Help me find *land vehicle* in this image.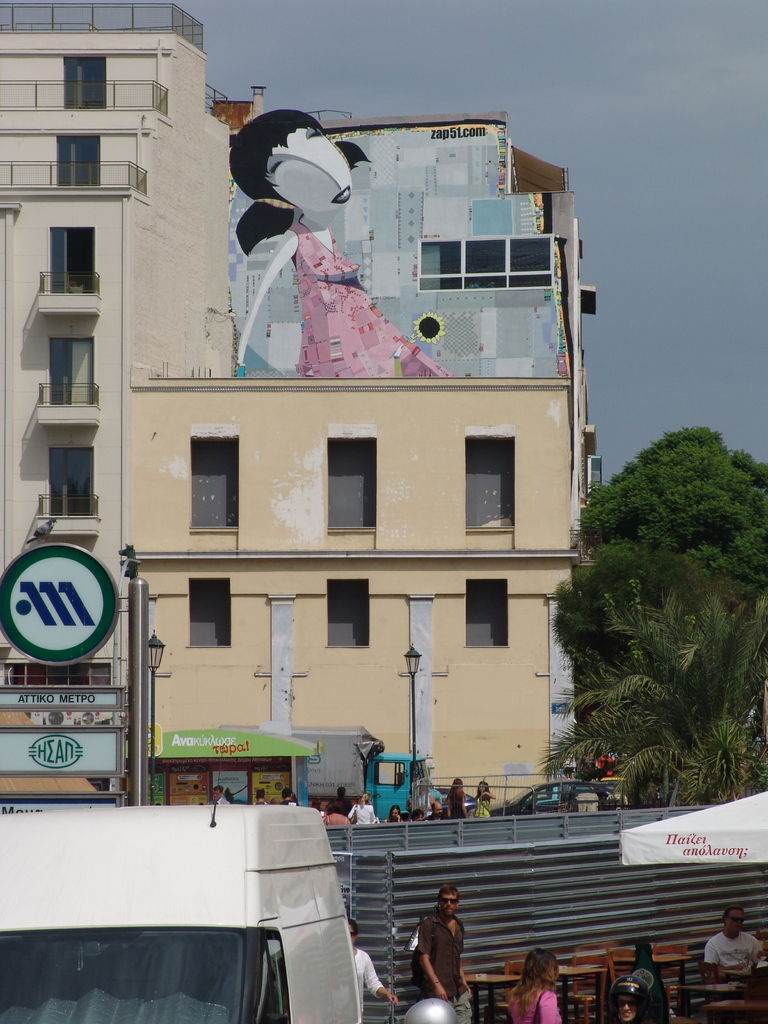
Found it: (left=29, top=805, right=340, bottom=1023).
